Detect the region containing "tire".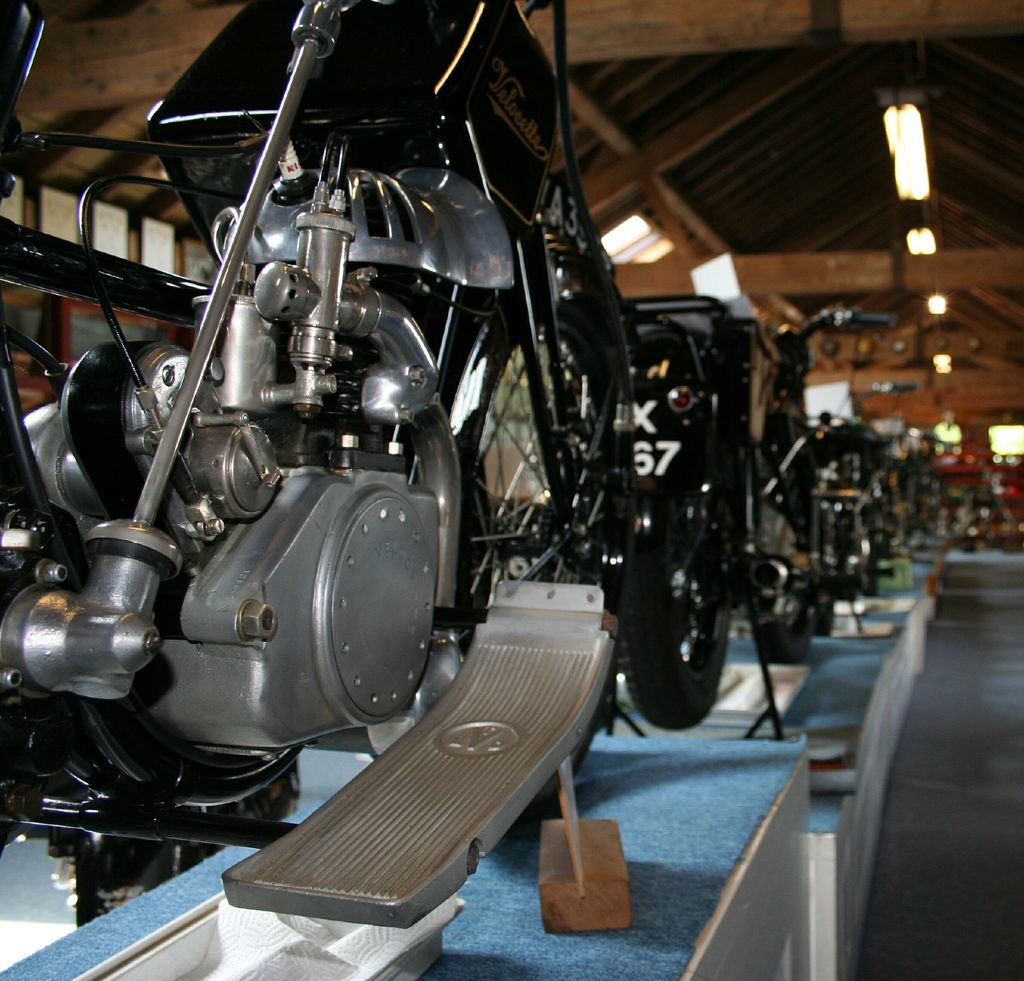
locate(461, 282, 614, 585).
